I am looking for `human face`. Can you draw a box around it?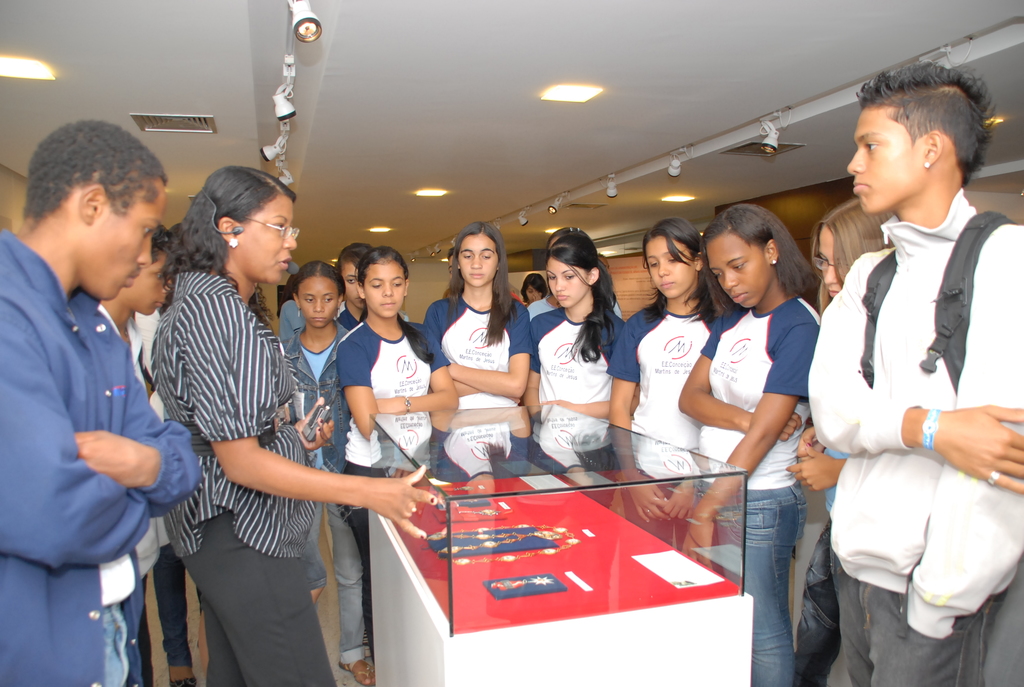
Sure, the bounding box is (298, 274, 339, 329).
